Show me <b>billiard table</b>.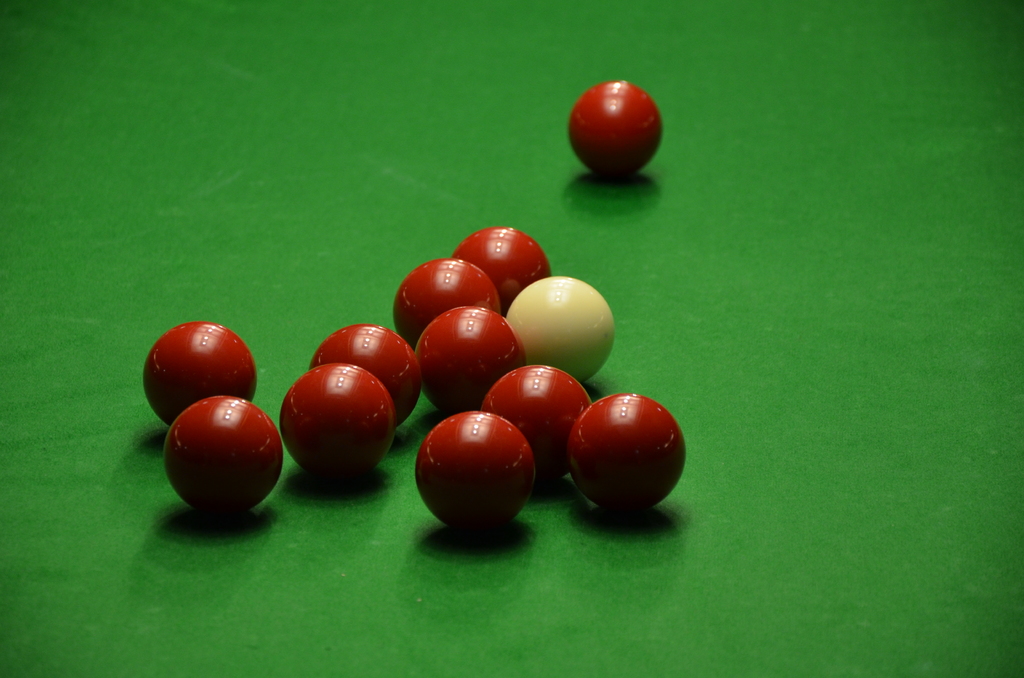
<b>billiard table</b> is here: 0, 0, 1023, 677.
